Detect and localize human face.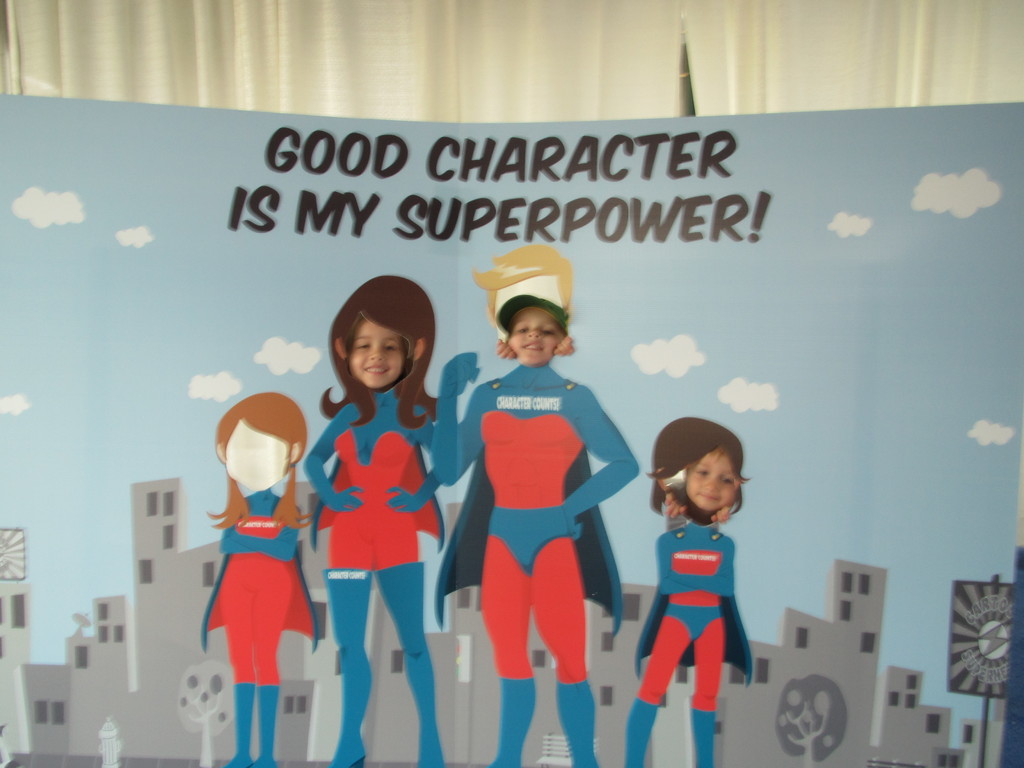
Localized at rect(508, 303, 557, 366).
